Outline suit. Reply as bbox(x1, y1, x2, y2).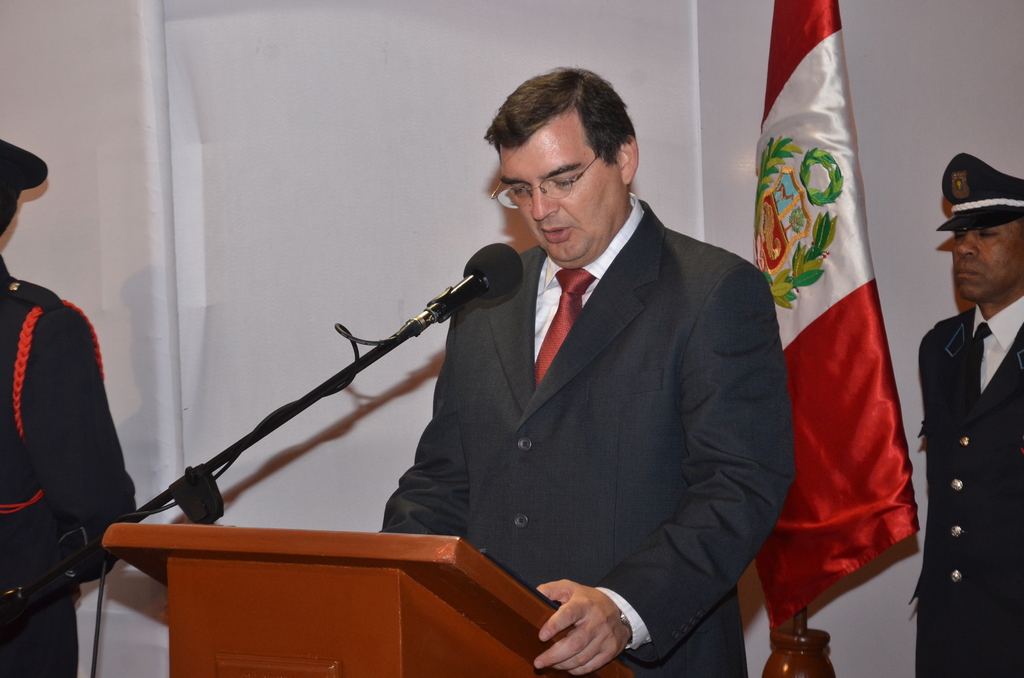
bbox(909, 302, 1023, 677).
